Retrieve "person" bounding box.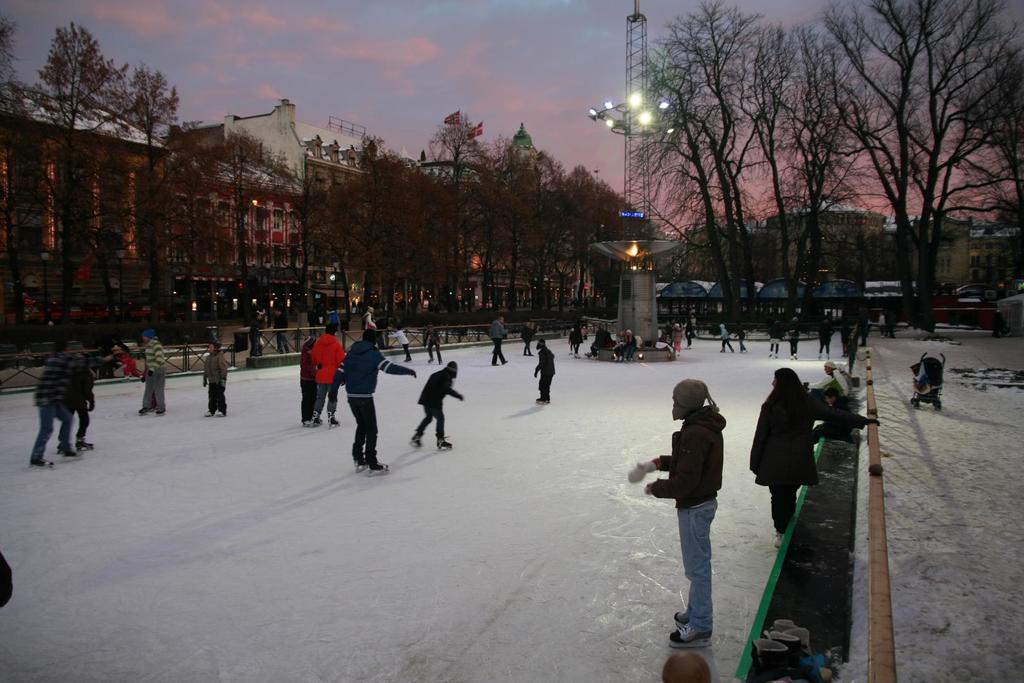
Bounding box: region(484, 311, 504, 371).
